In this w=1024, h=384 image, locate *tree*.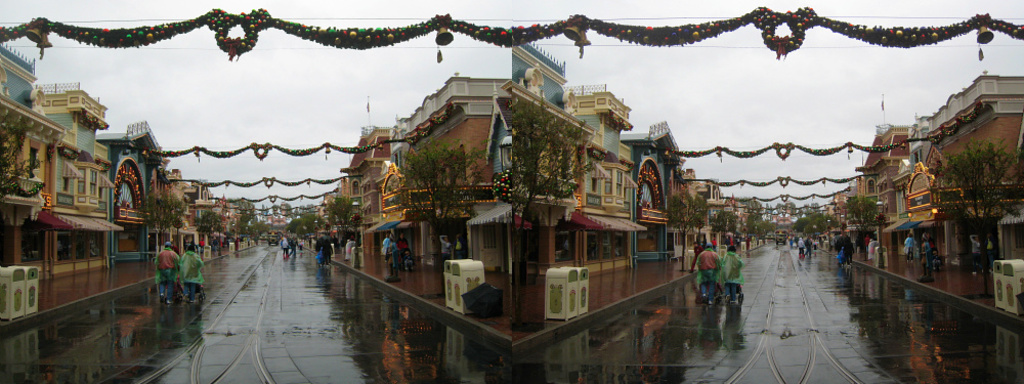
Bounding box: [left=506, top=81, right=599, bottom=330].
